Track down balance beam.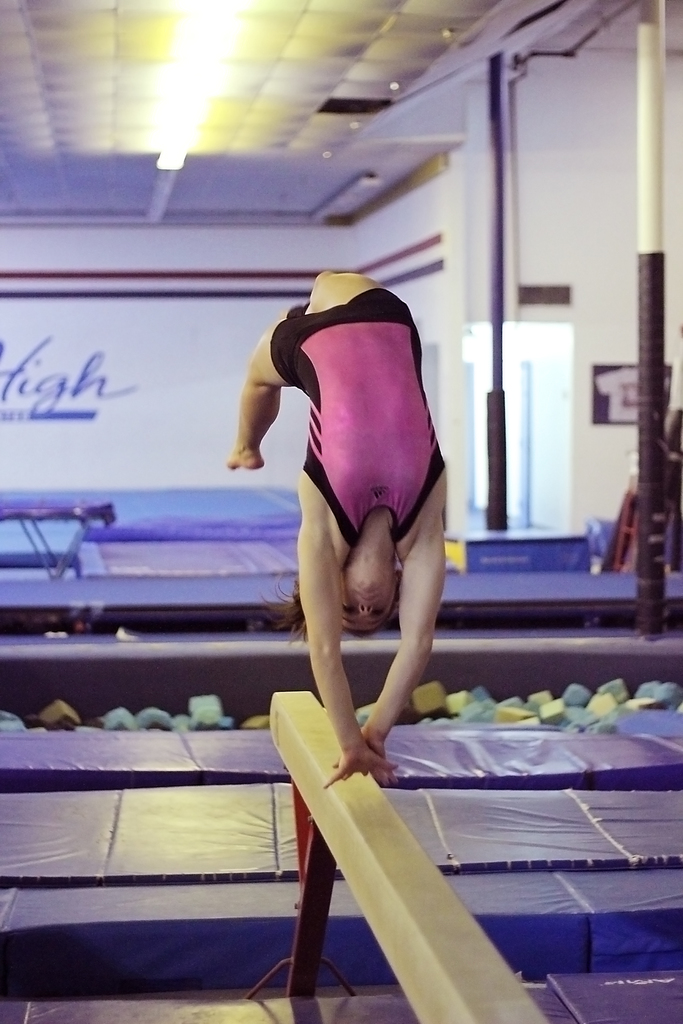
Tracked to 267, 691, 547, 1023.
